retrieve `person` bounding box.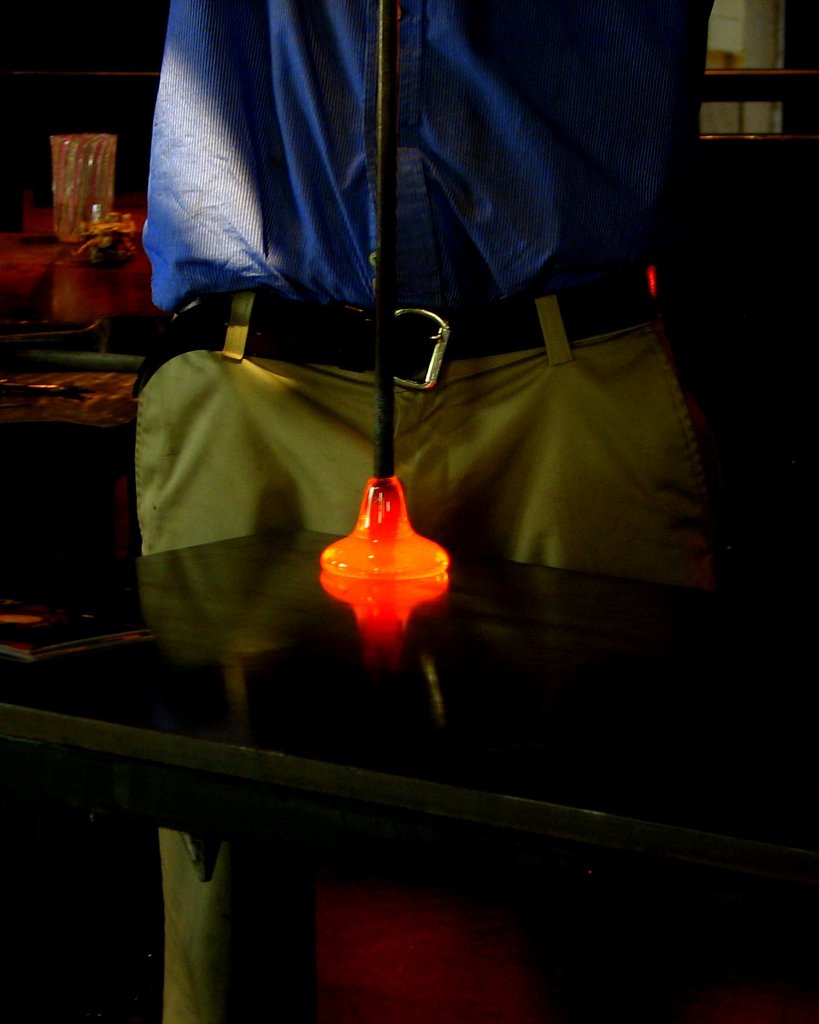
Bounding box: bbox=[129, 0, 721, 1023].
